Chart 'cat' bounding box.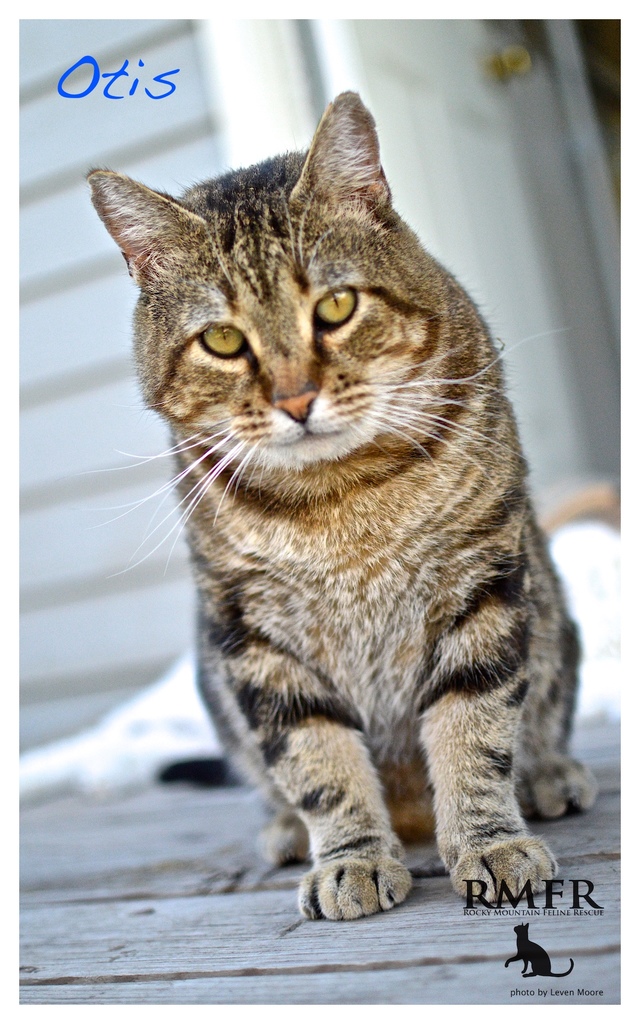
Charted: bbox=(501, 917, 577, 984).
